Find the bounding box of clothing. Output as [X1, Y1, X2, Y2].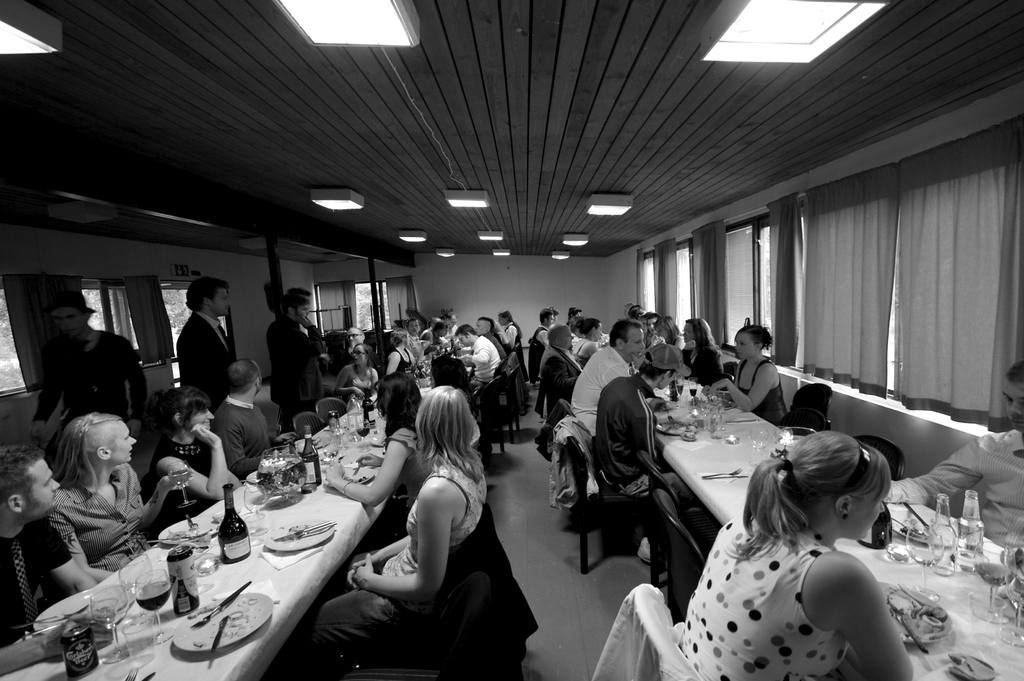
[481, 328, 507, 387].
